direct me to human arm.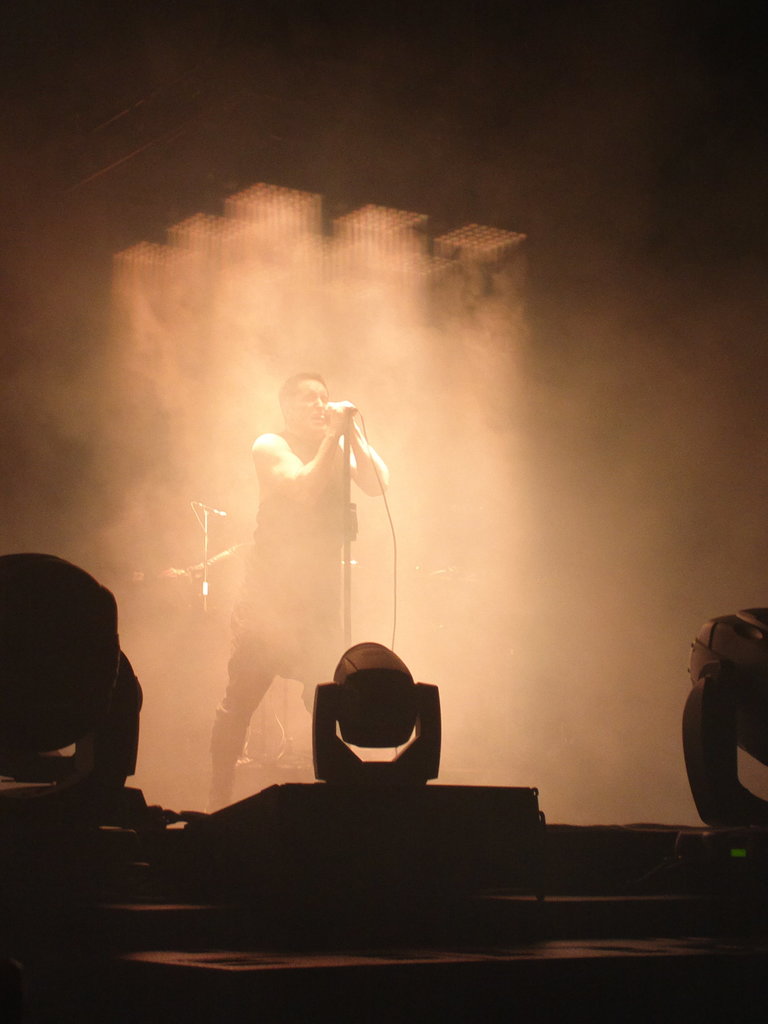
Direction: region(349, 397, 394, 512).
